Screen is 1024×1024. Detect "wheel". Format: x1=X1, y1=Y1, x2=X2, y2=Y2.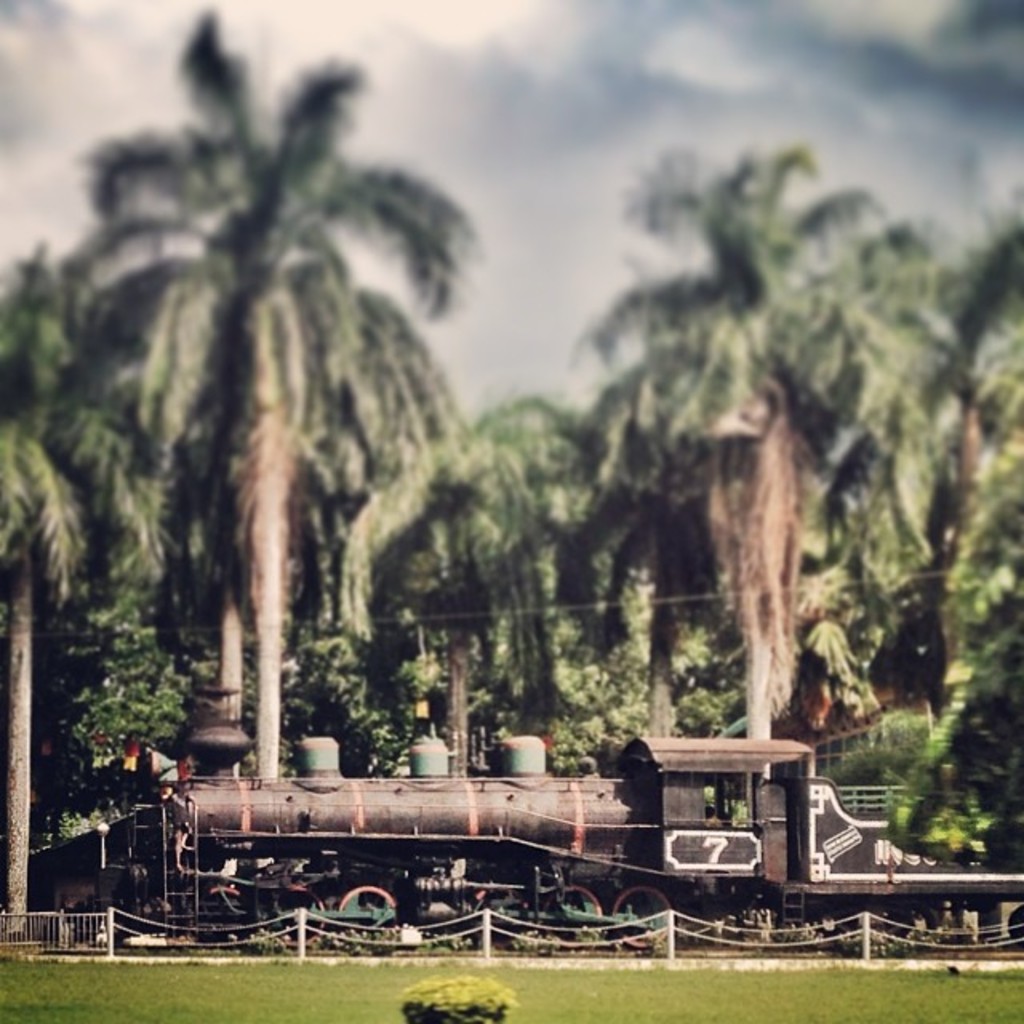
x1=606, y1=885, x2=677, y2=950.
